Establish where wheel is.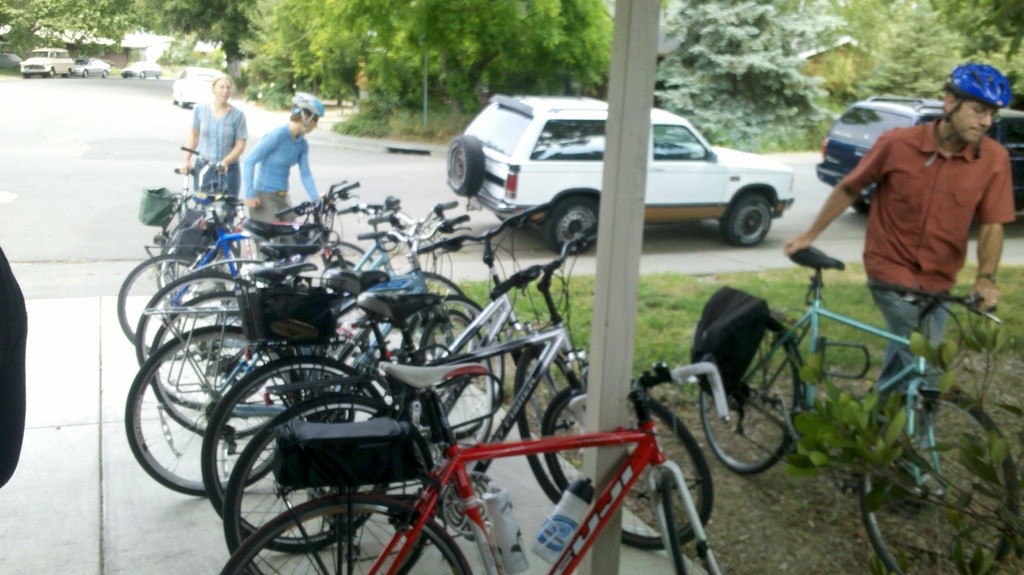
Established at BBox(513, 344, 580, 505).
